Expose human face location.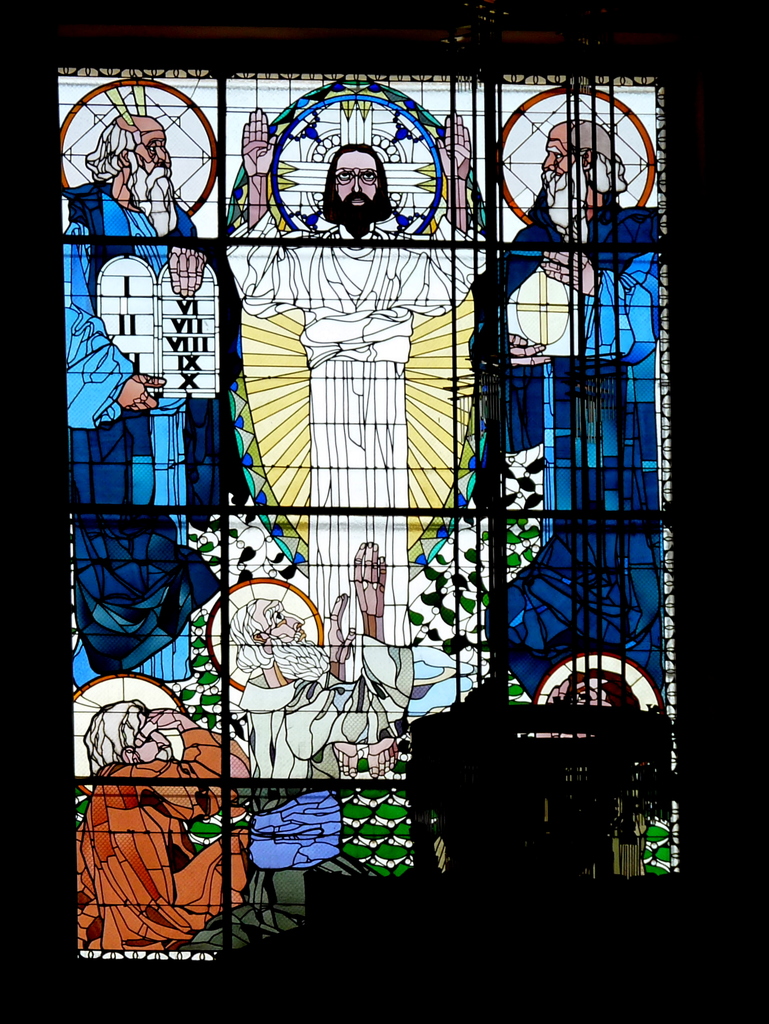
Exposed at l=137, t=712, r=170, b=762.
